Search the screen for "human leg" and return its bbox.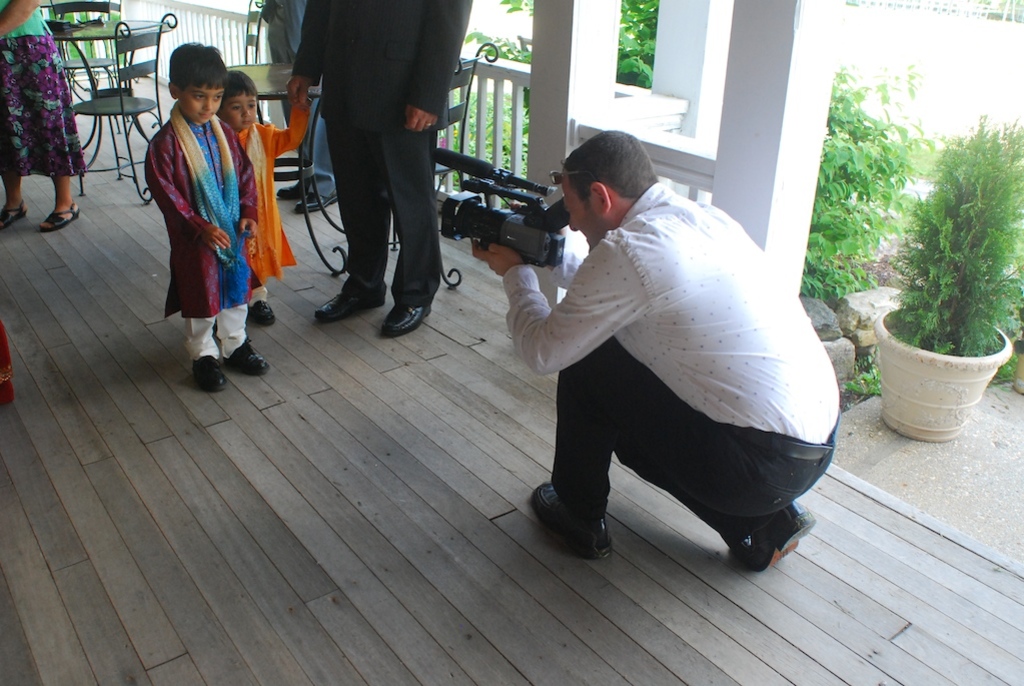
Found: {"left": 311, "top": 117, "right": 390, "bottom": 313}.
